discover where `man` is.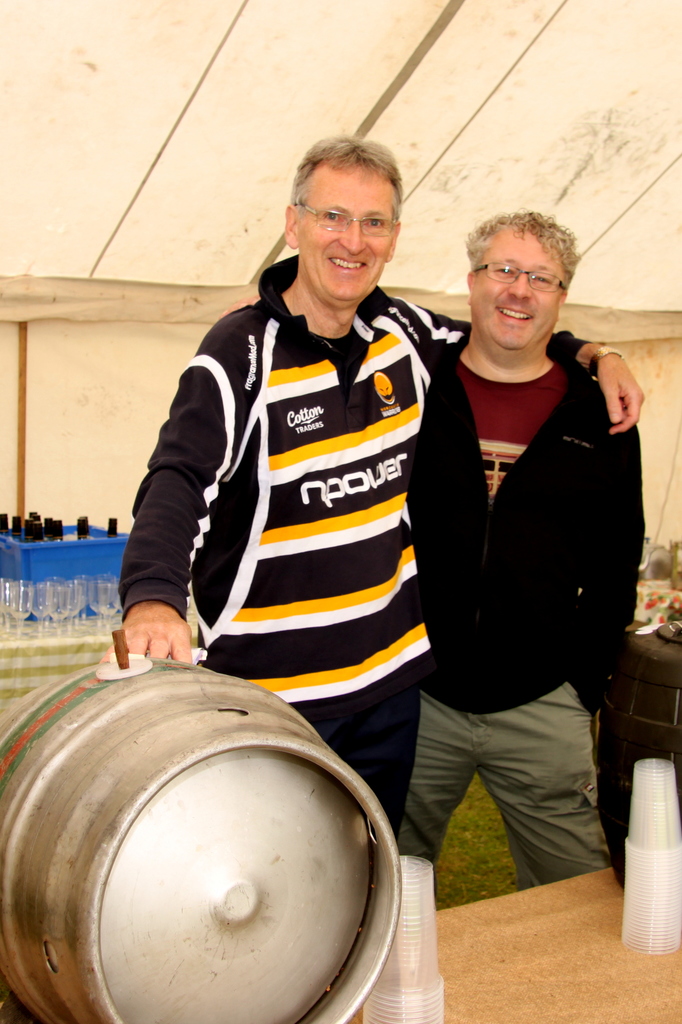
Discovered at (113, 134, 642, 829).
